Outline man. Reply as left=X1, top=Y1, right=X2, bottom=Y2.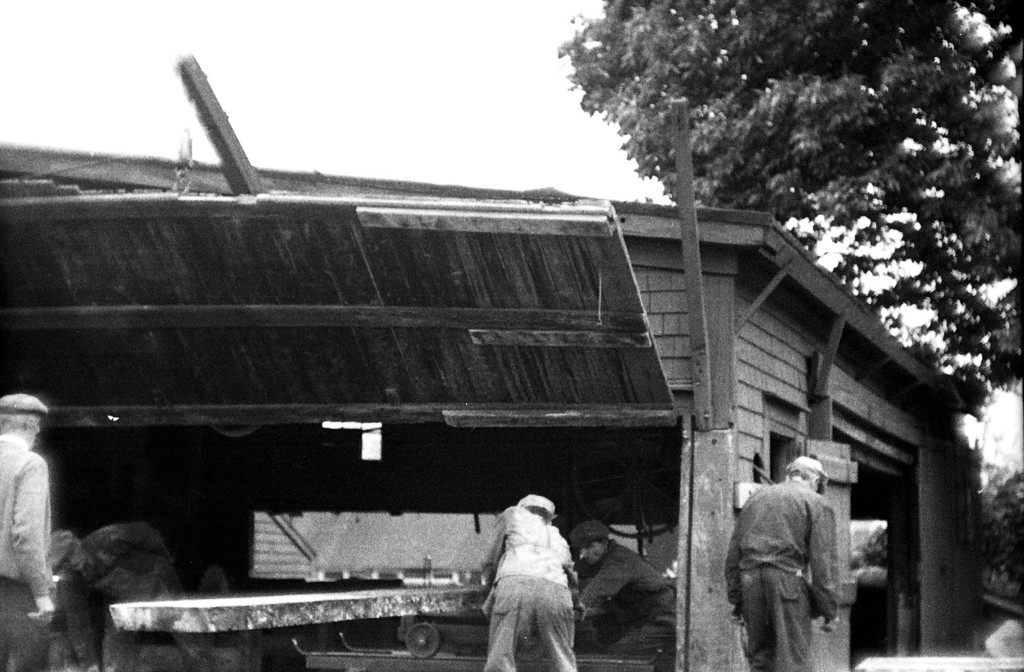
left=574, top=521, right=679, bottom=671.
